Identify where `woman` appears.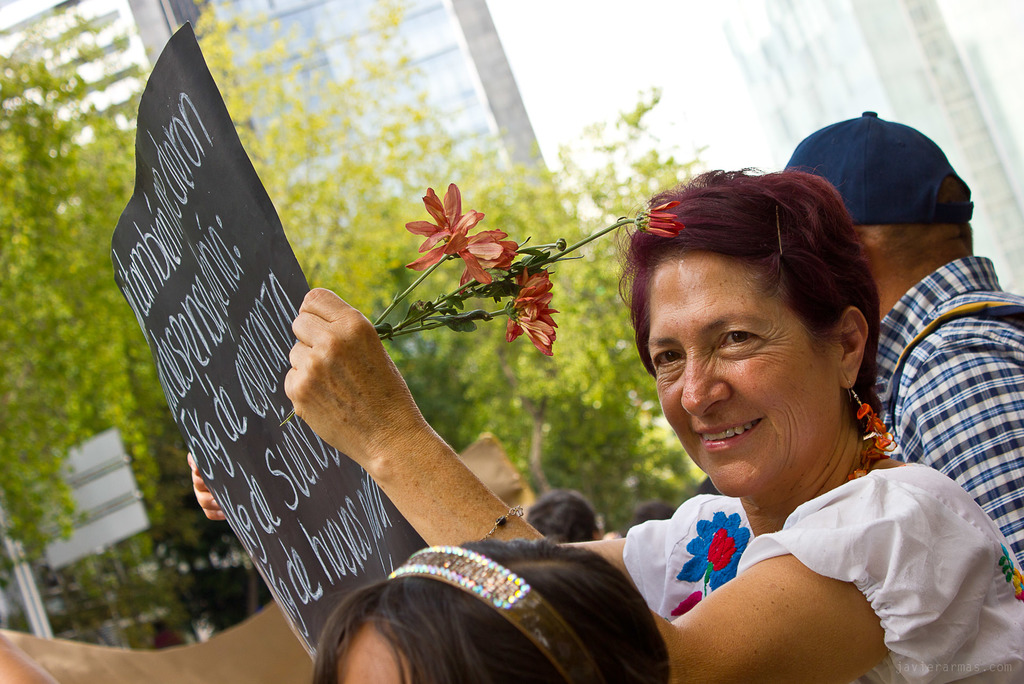
Appears at x1=313 y1=543 x2=676 y2=683.
